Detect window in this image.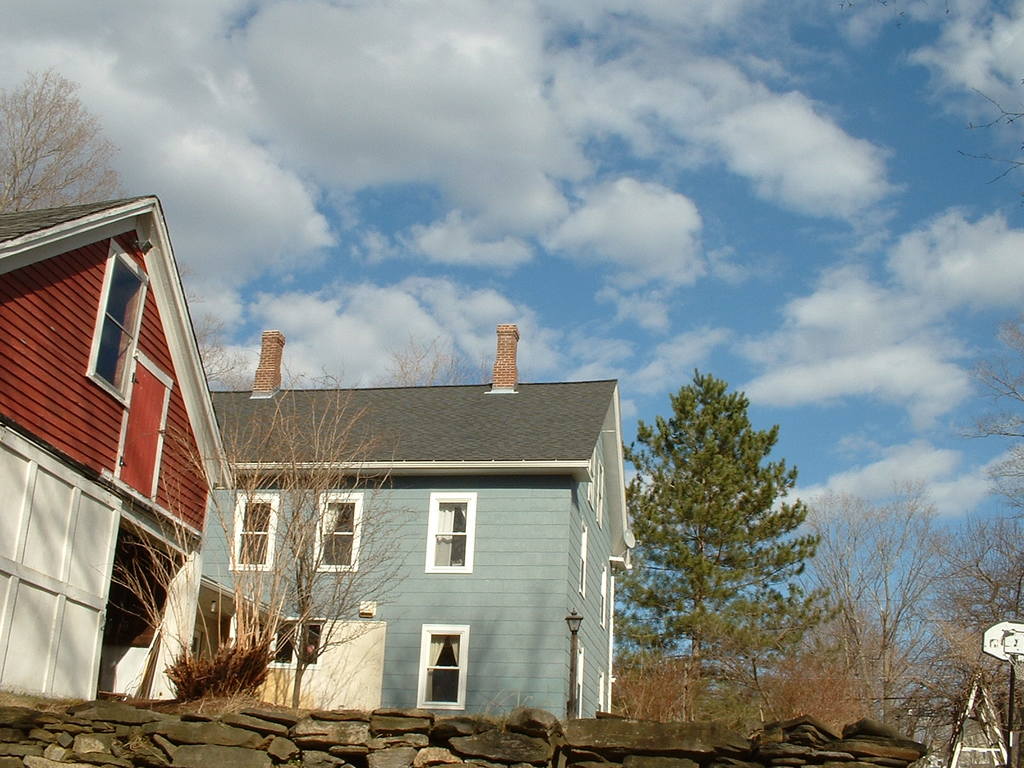
Detection: select_region(314, 499, 365, 577).
